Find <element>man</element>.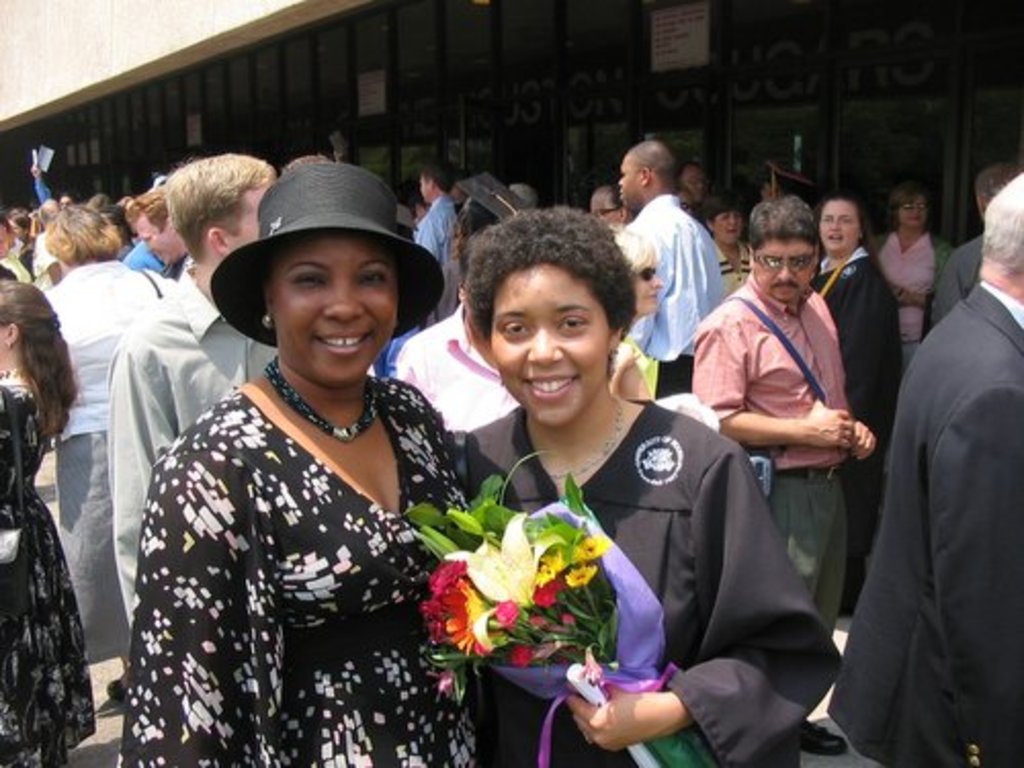
select_region(807, 168, 1022, 766).
